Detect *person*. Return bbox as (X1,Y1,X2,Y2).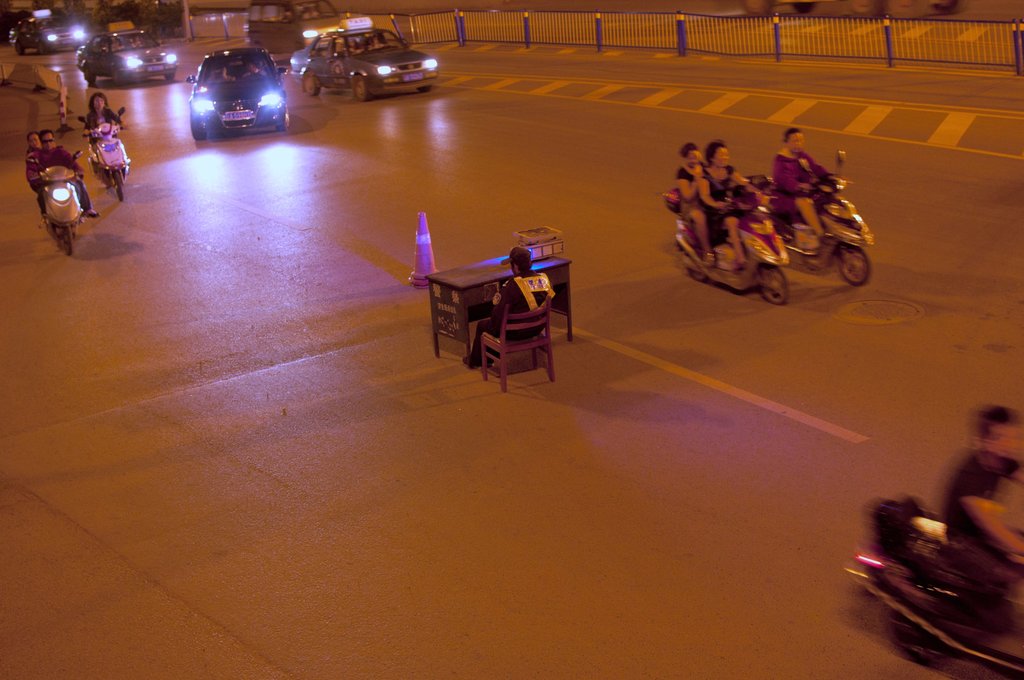
(771,128,837,242).
